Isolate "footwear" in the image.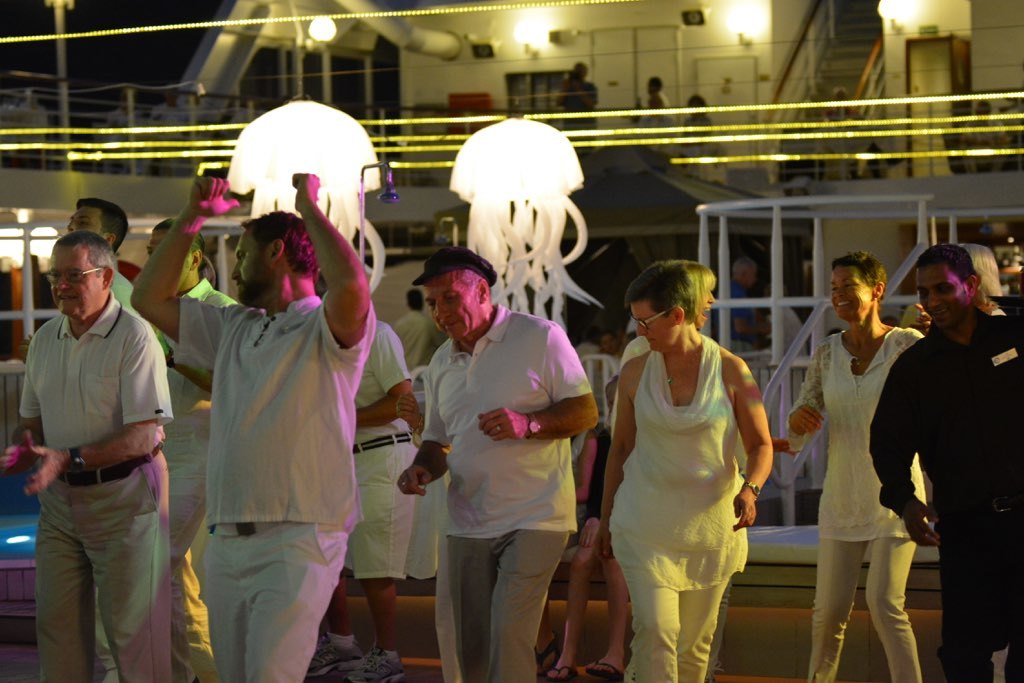
Isolated region: [306,631,364,677].
